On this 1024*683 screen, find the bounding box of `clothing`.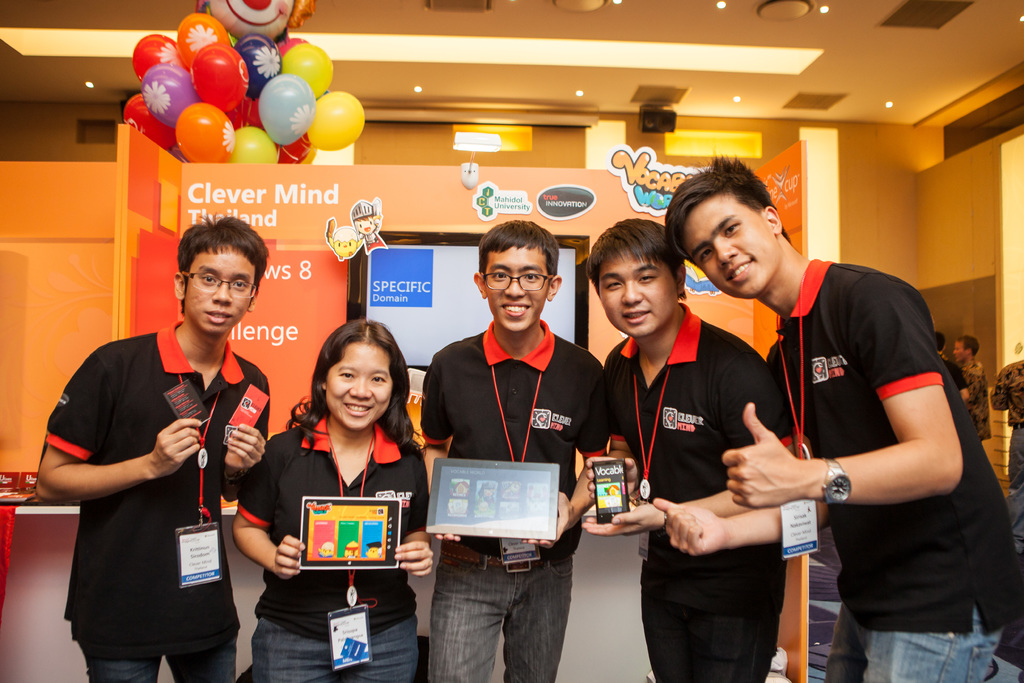
Bounding box: 417 317 607 682.
